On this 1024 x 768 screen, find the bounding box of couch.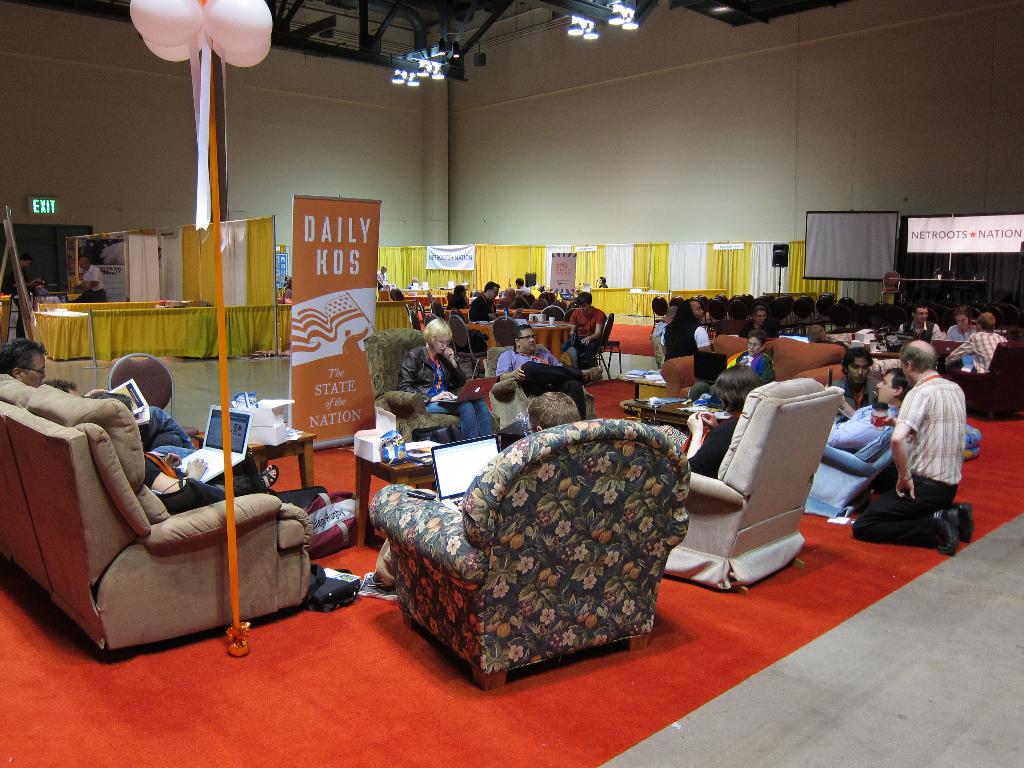
Bounding box: bbox(0, 364, 317, 644).
